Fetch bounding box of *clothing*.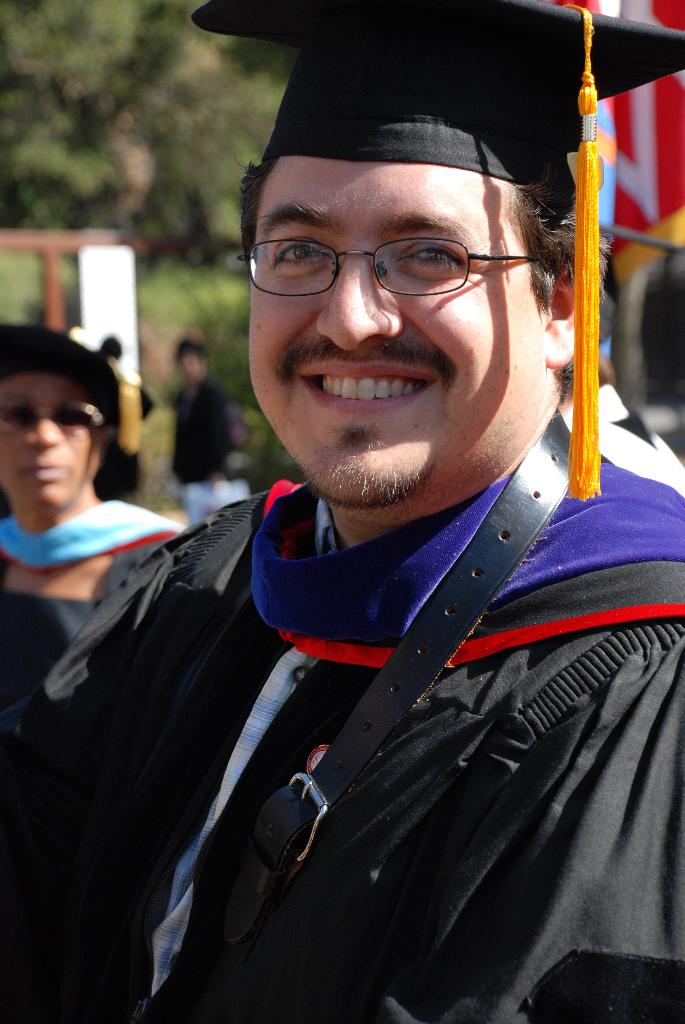
Bbox: (0,495,161,667).
